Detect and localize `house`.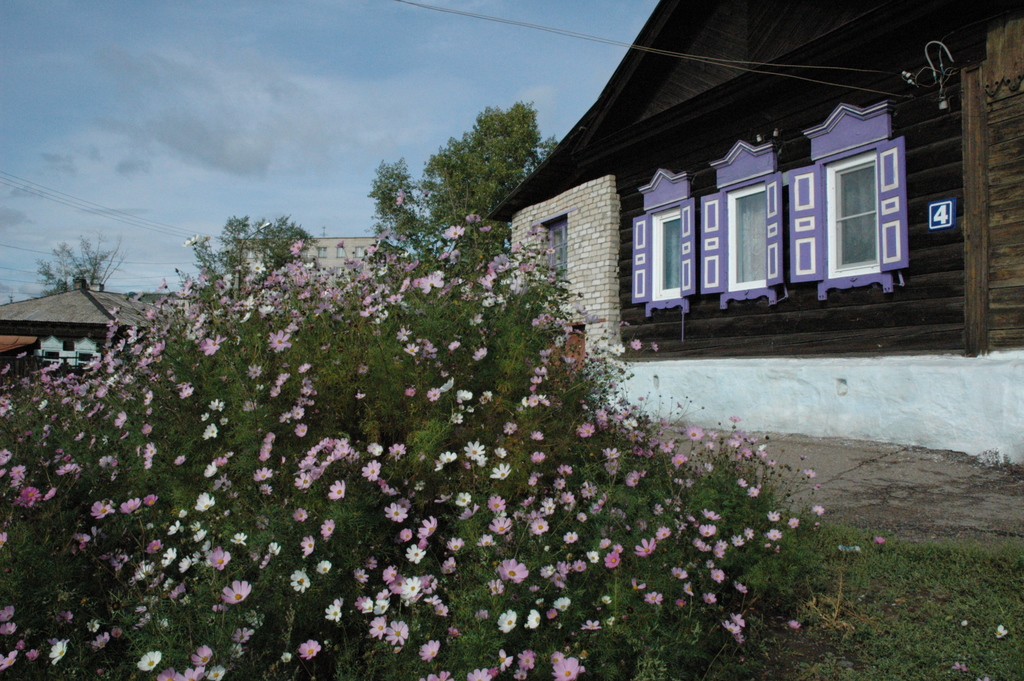
Localized at <box>1,250,143,386</box>.
